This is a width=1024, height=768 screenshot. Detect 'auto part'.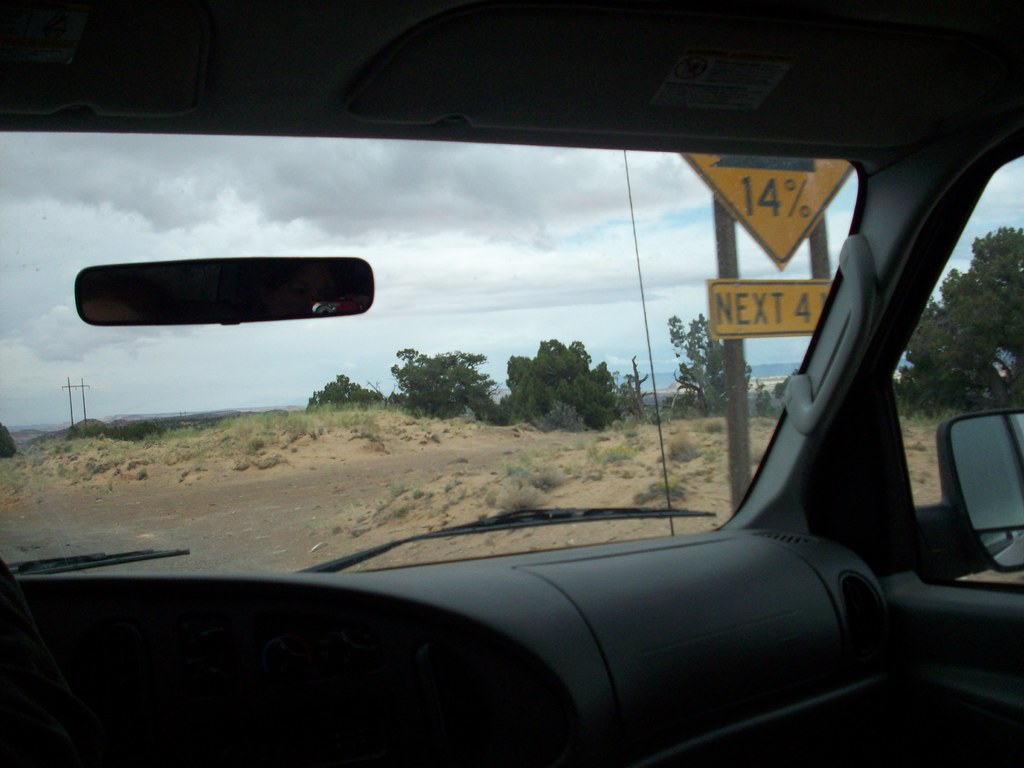
l=0, t=125, r=868, b=589.
